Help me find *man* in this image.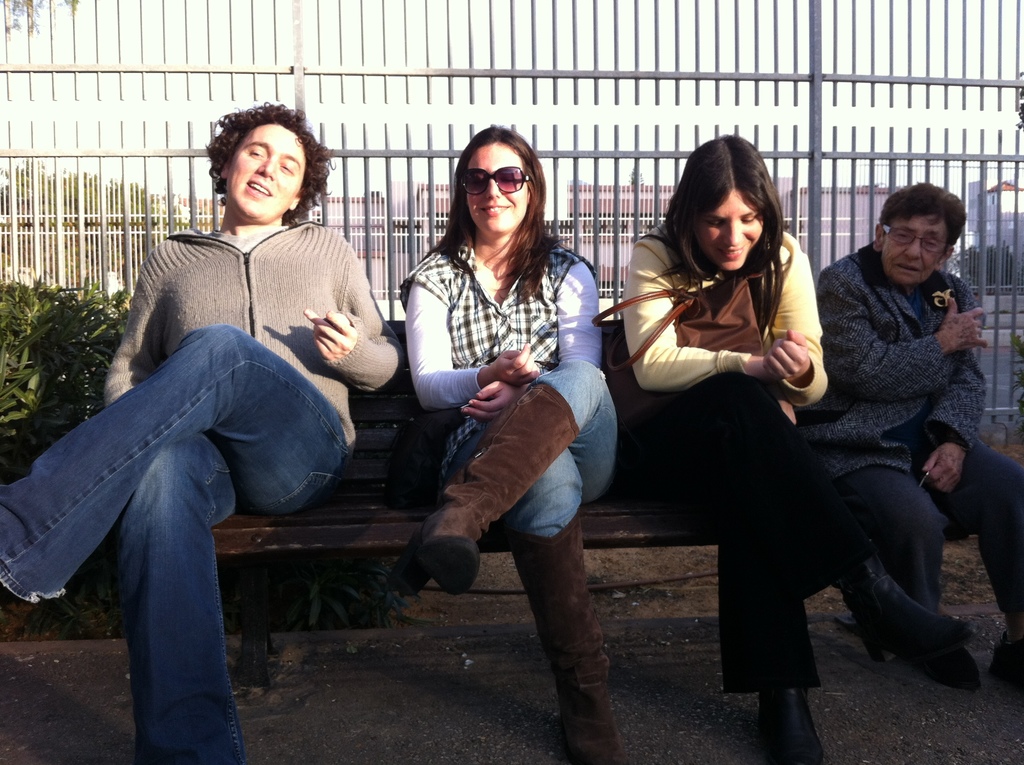
Found it: x1=787, y1=157, x2=1005, y2=700.
